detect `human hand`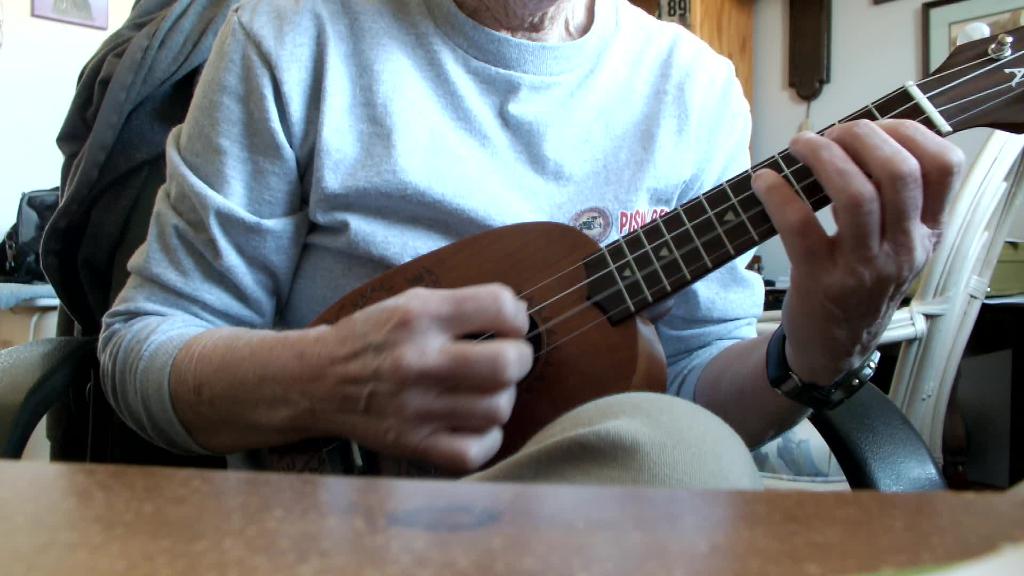
BBox(307, 278, 535, 477)
